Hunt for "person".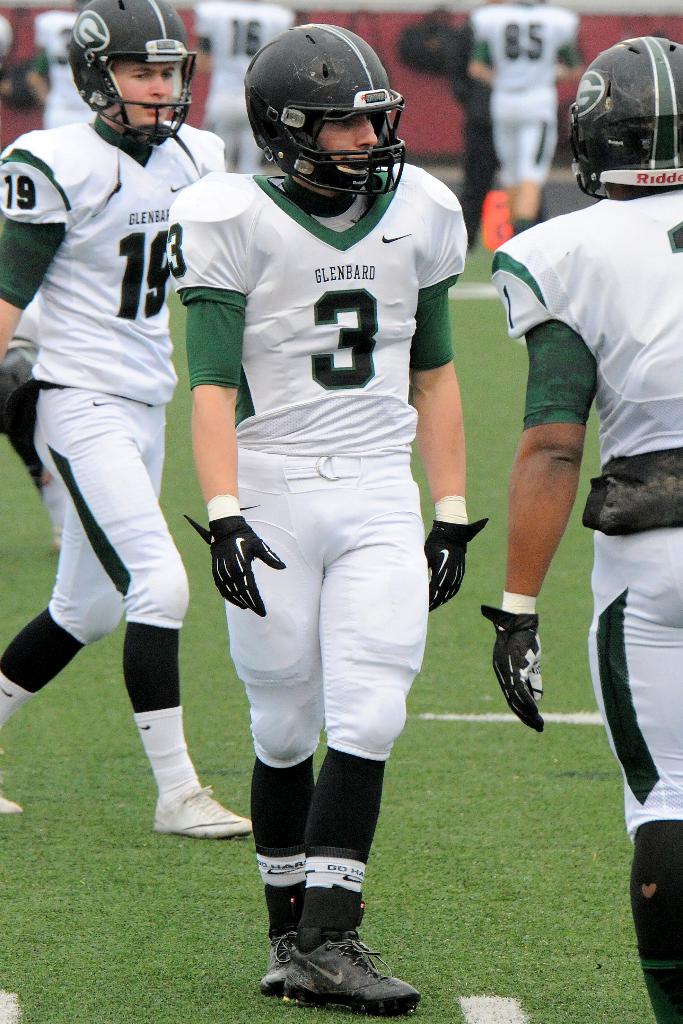
Hunted down at <region>158, 22, 473, 1015</region>.
